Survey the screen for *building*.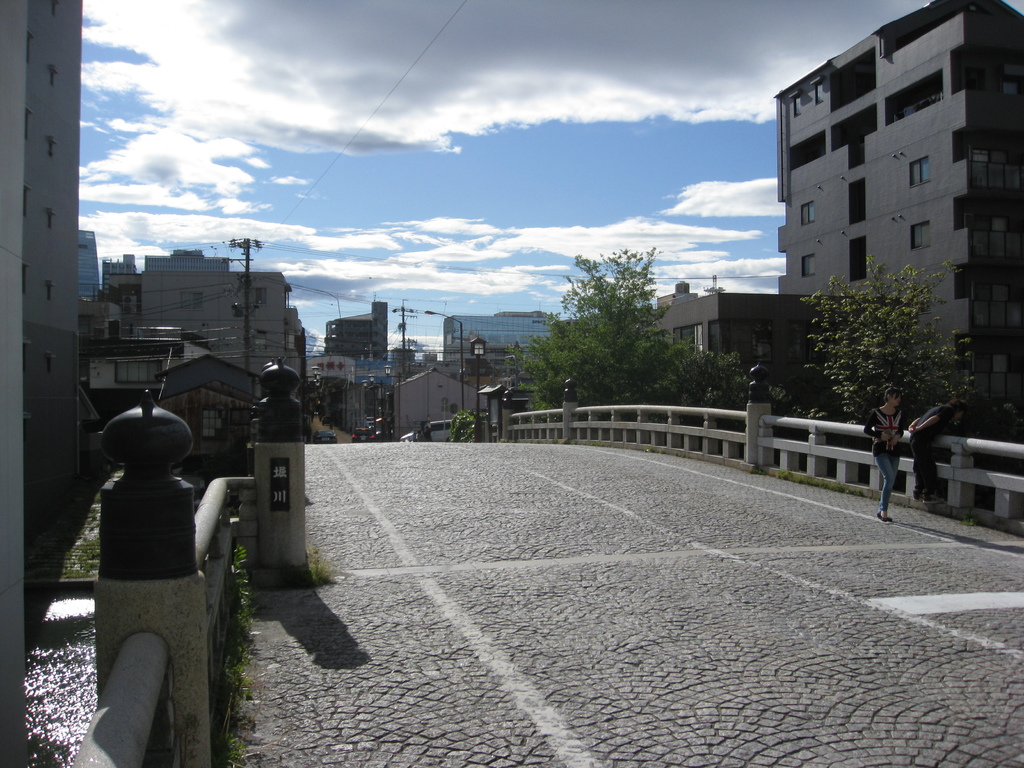
Survey found: 144:248:228:269.
